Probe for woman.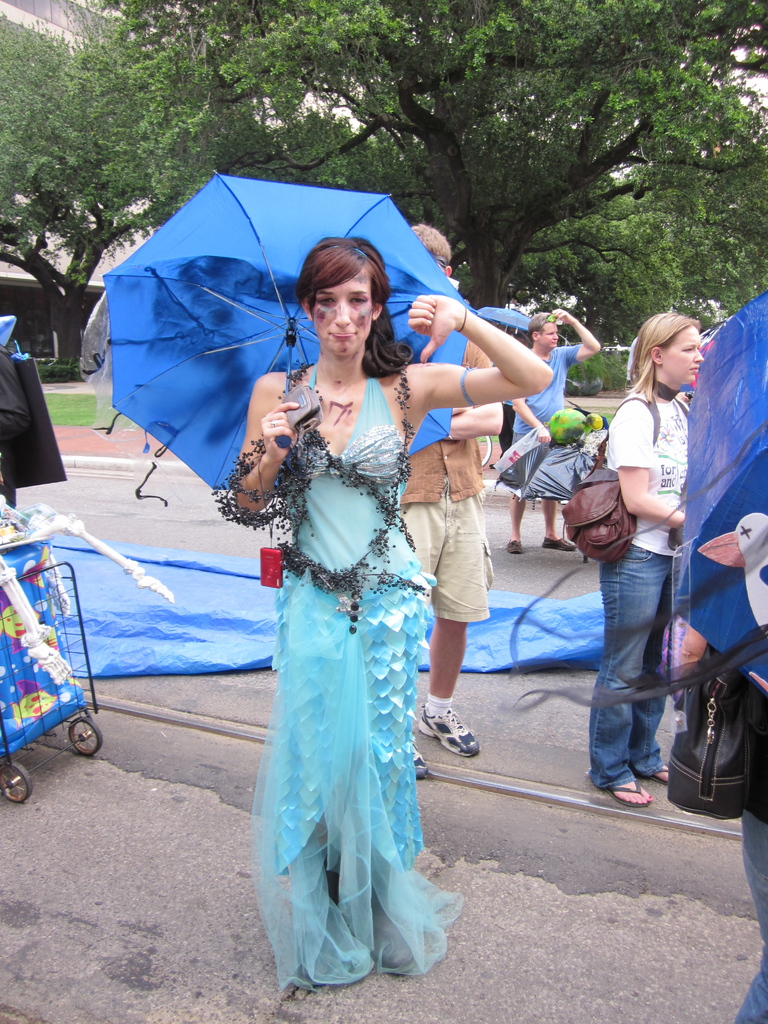
Probe result: [x1=207, y1=237, x2=553, y2=996].
